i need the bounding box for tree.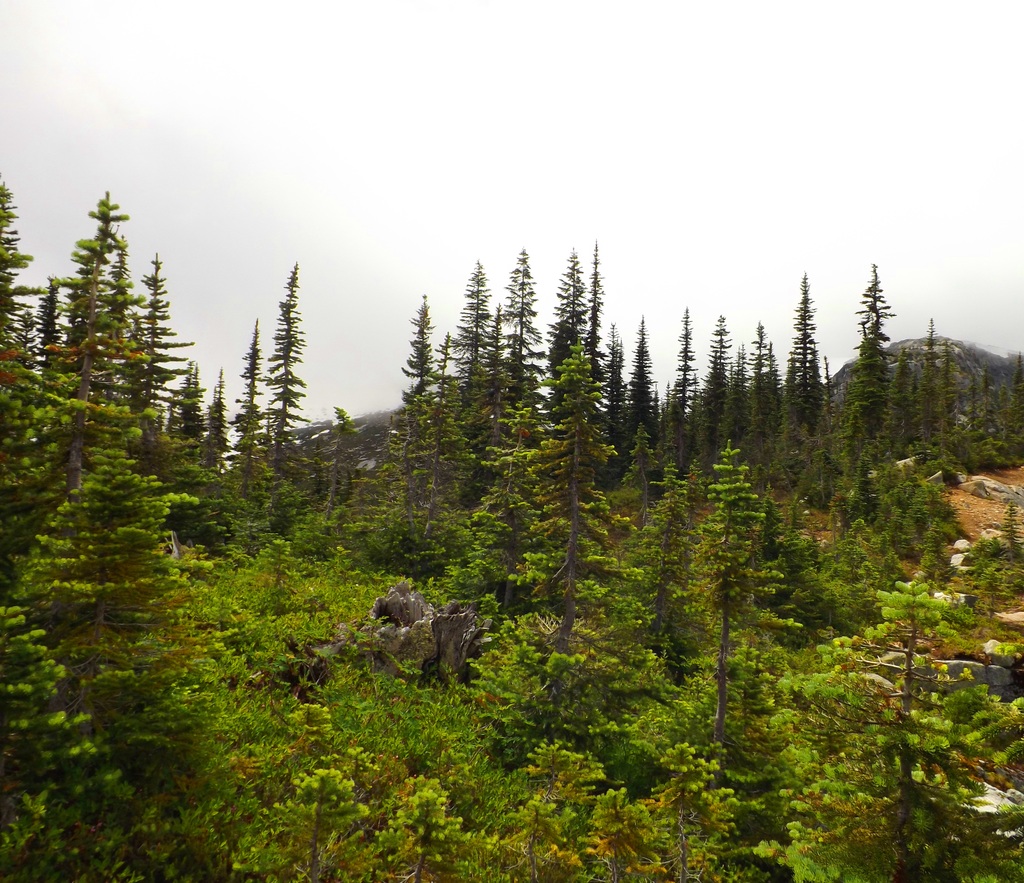
Here it is: <bbox>33, 193, 186, 564</bbox>.
